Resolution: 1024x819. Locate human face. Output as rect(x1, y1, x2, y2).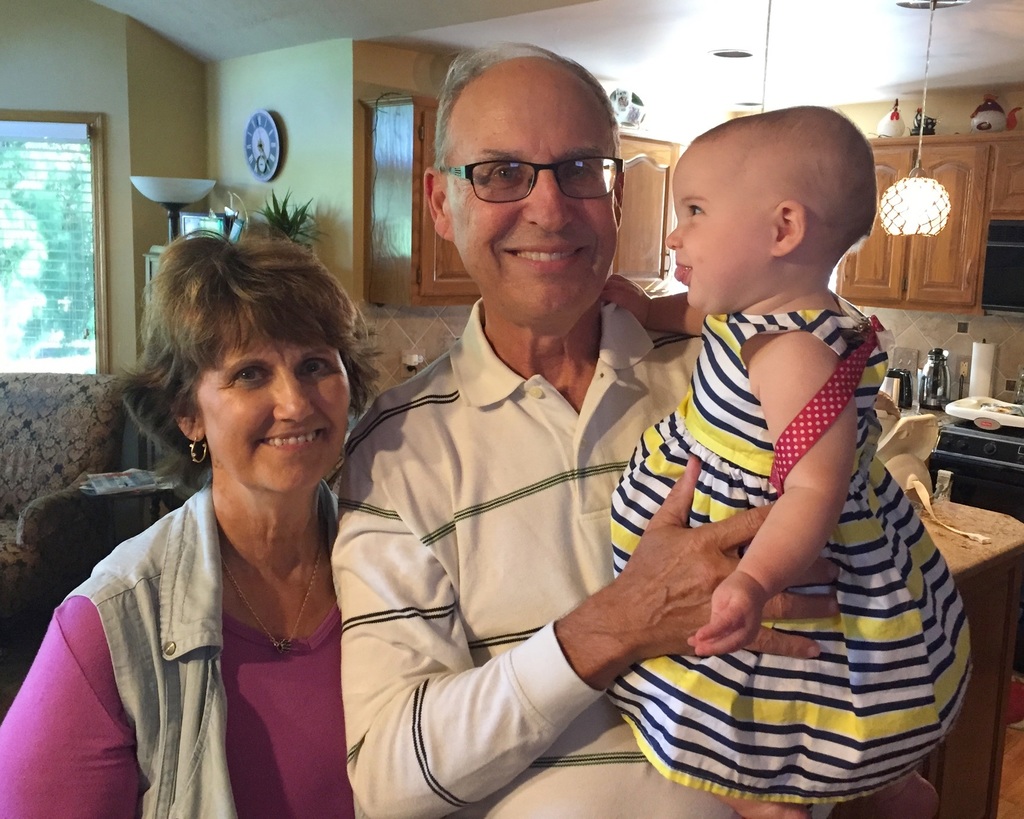
rect(447, 104, 615, 308).
